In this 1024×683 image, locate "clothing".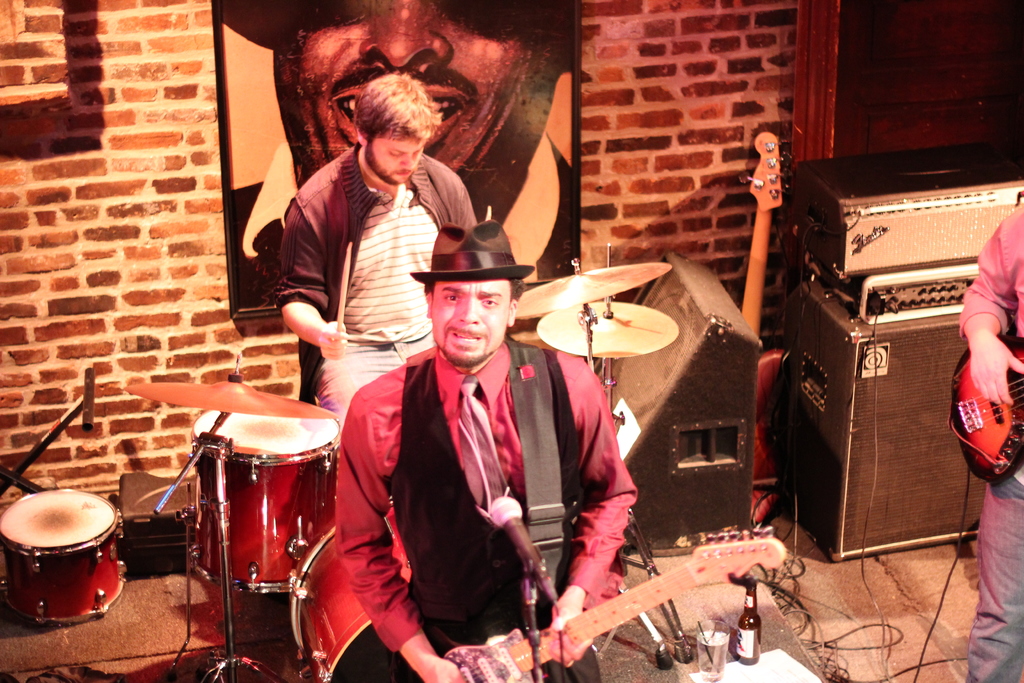
Bounding box: x1=227 y1=122 x2=582 y2=309.
